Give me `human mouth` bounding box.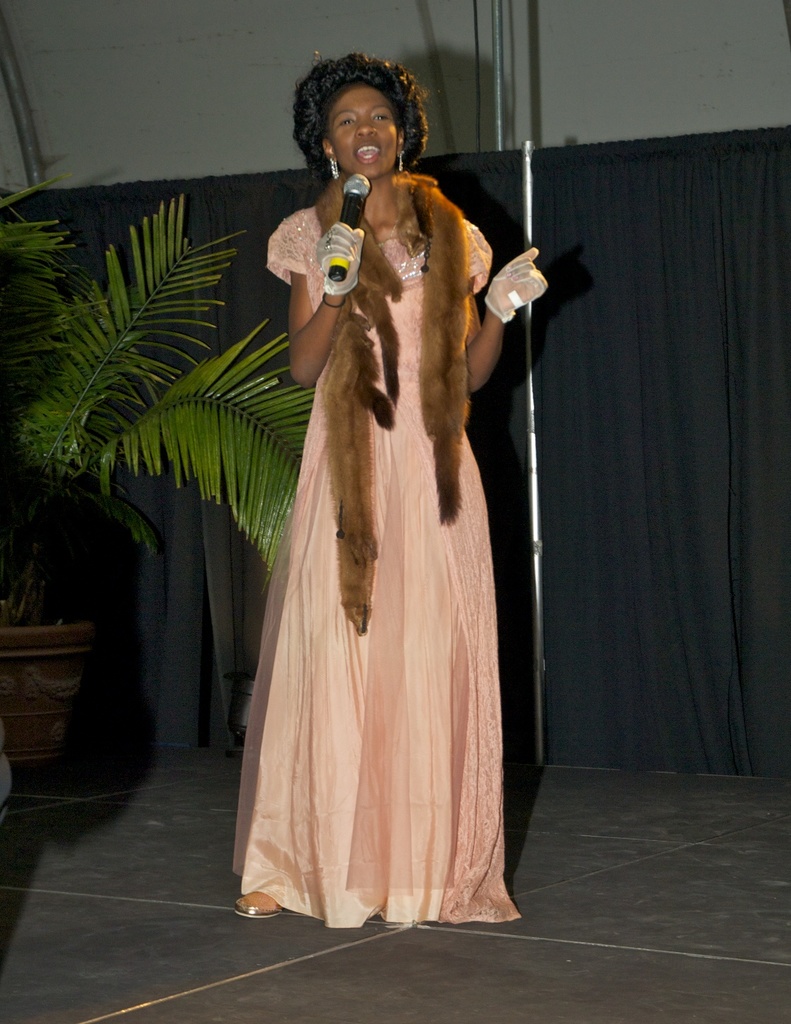
[346, 137, 387, 173].
